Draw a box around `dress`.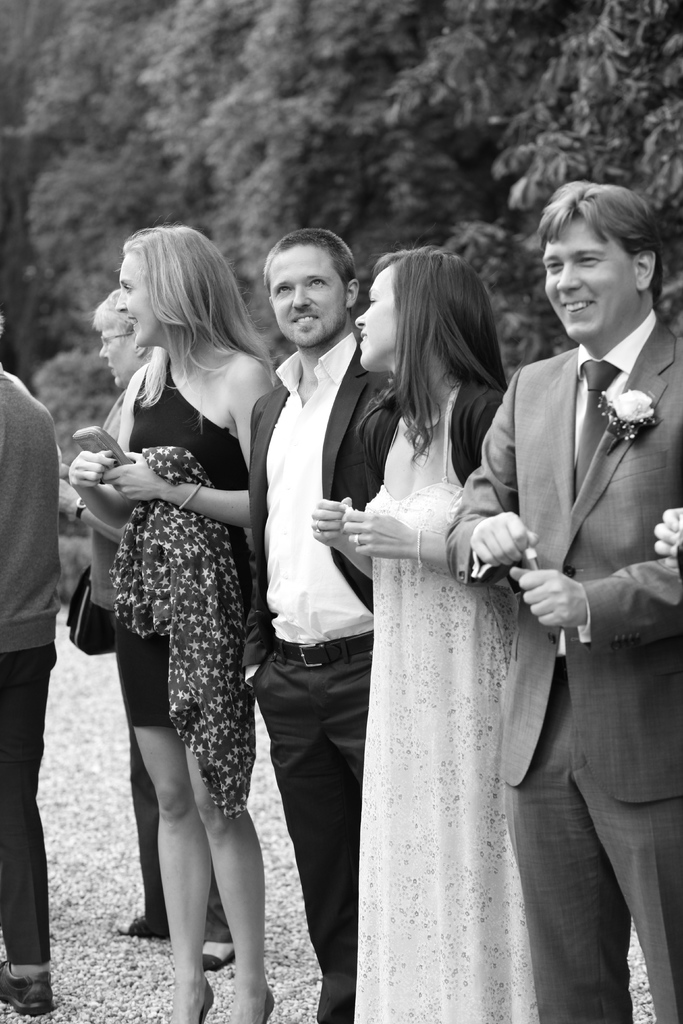
[121, 351, 252, 729].
